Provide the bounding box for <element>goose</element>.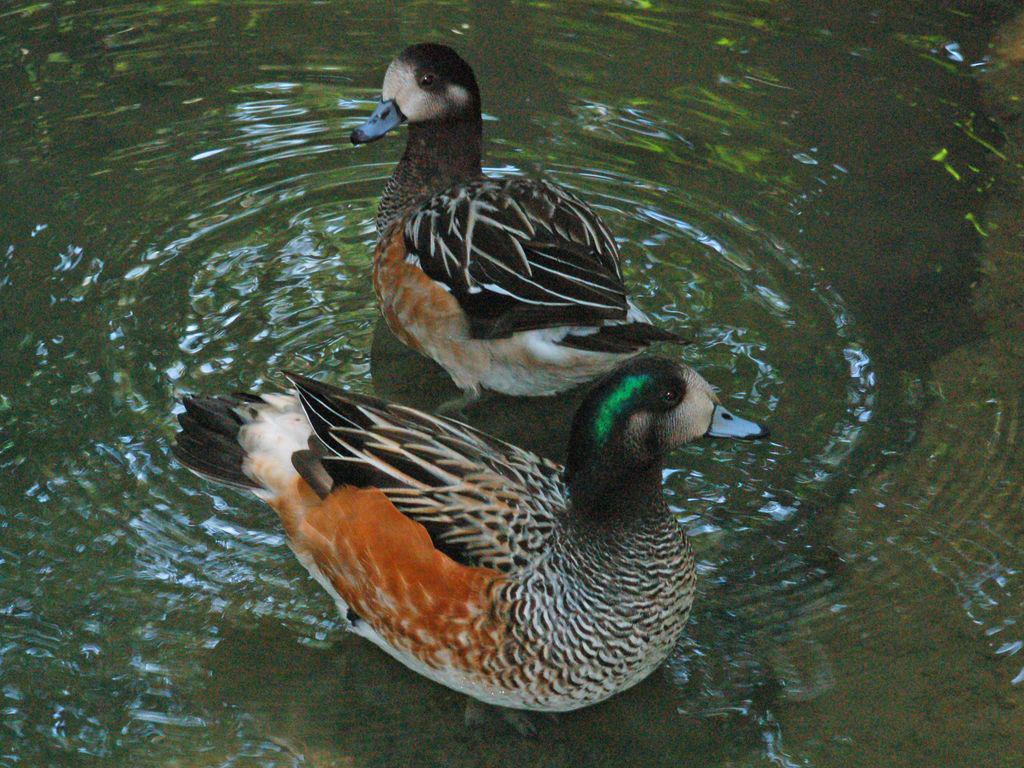
box=[349, 60, 646, 436].
